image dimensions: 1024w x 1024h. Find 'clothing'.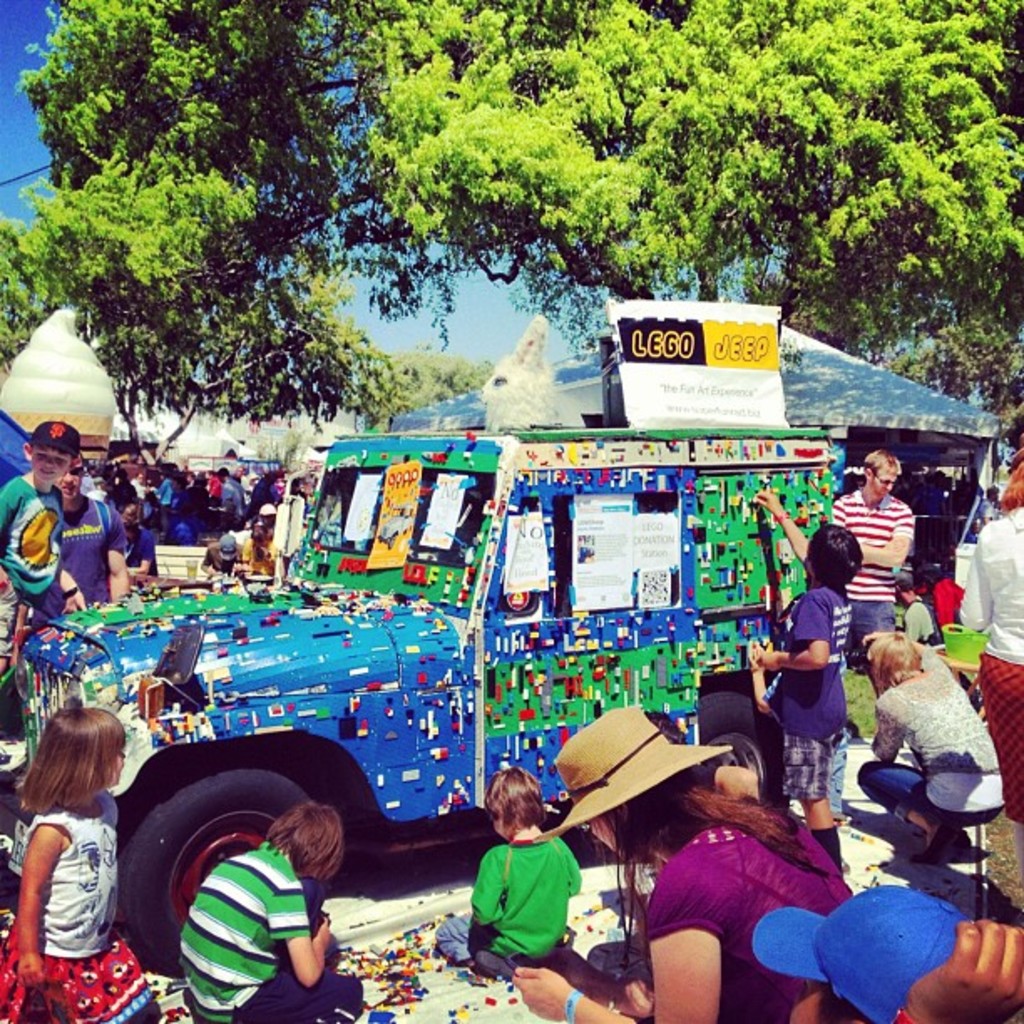
(left=0, top=487, right=54, bottom=597).
